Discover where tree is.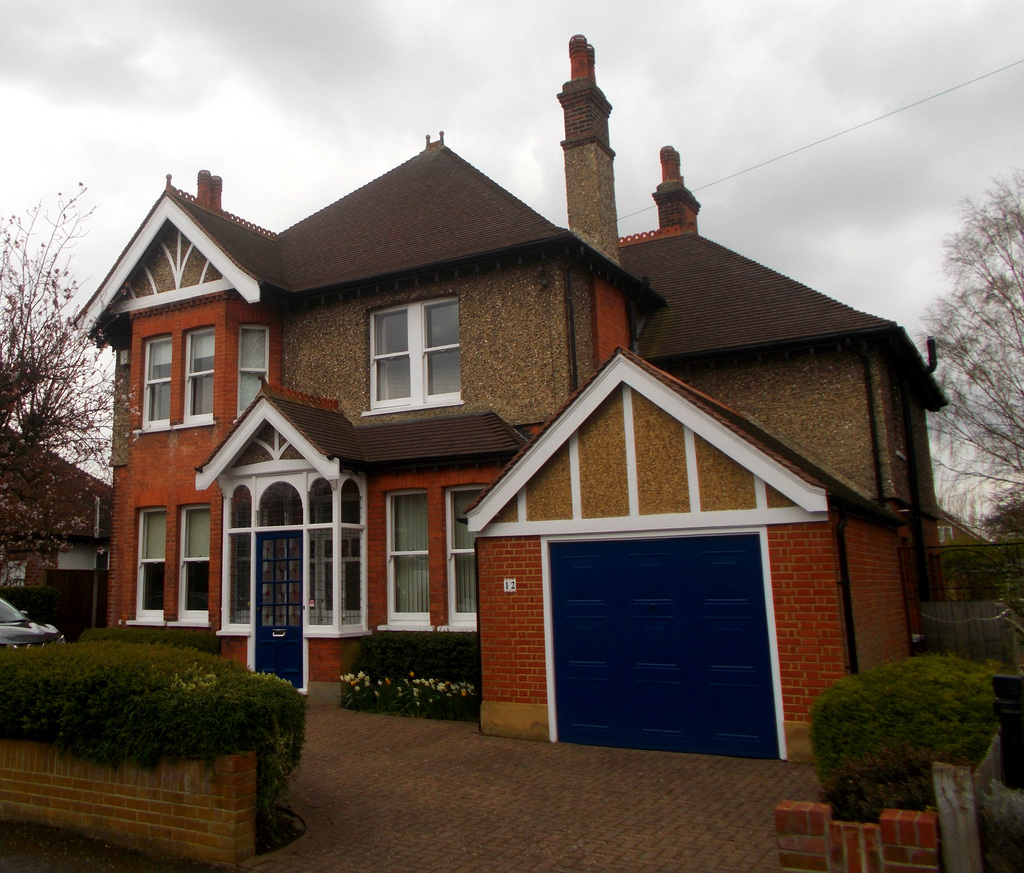
Discovered at [left=966, top=488, right=1022, bottom=544].
